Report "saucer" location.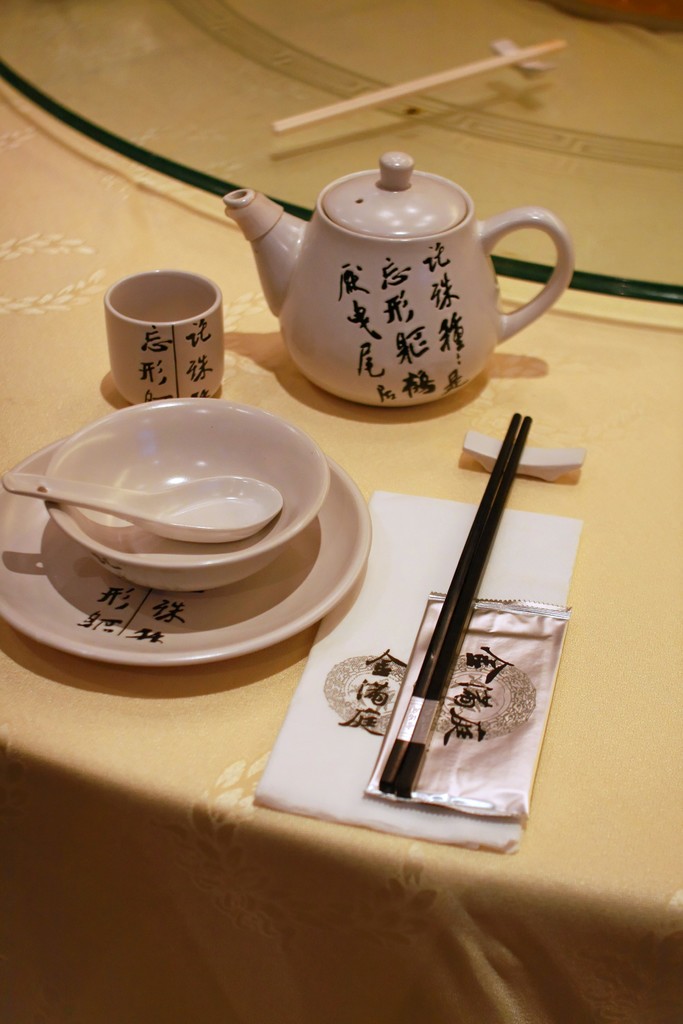
Report: (0, 435, 372, 665).
